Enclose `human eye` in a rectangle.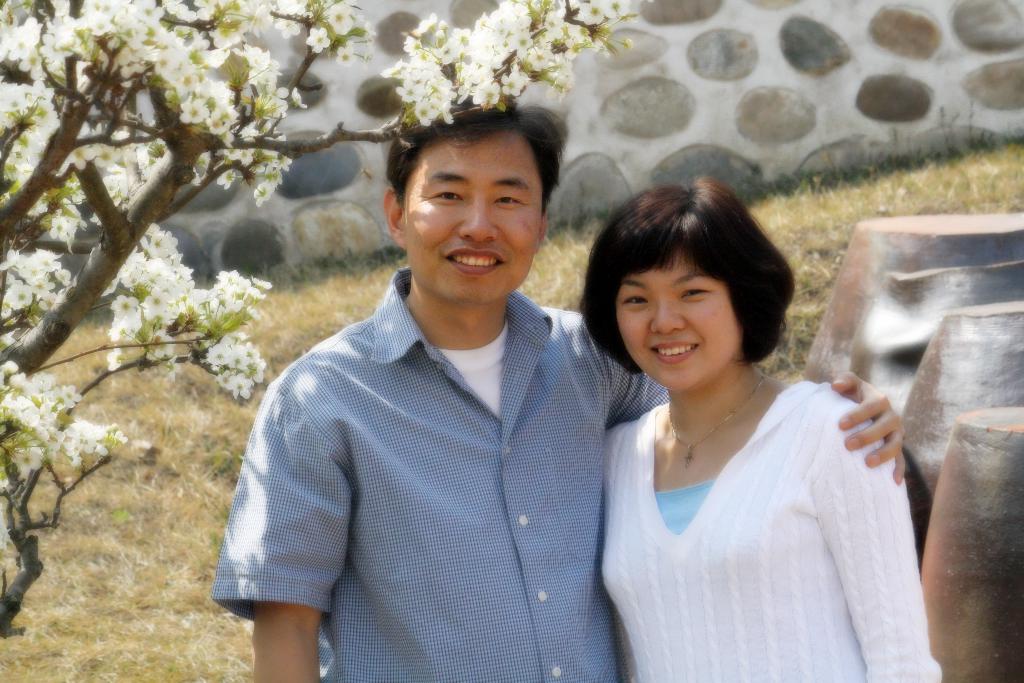
locate(618, 292, 653, 312).
